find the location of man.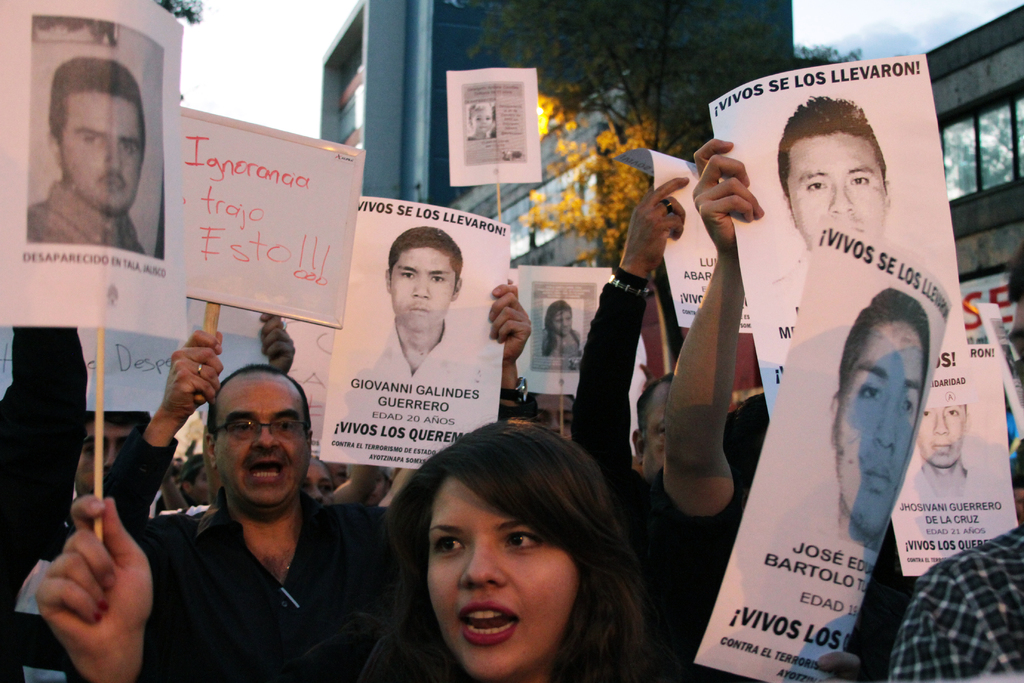
Location: select_region(370, 226, 477, 381).
